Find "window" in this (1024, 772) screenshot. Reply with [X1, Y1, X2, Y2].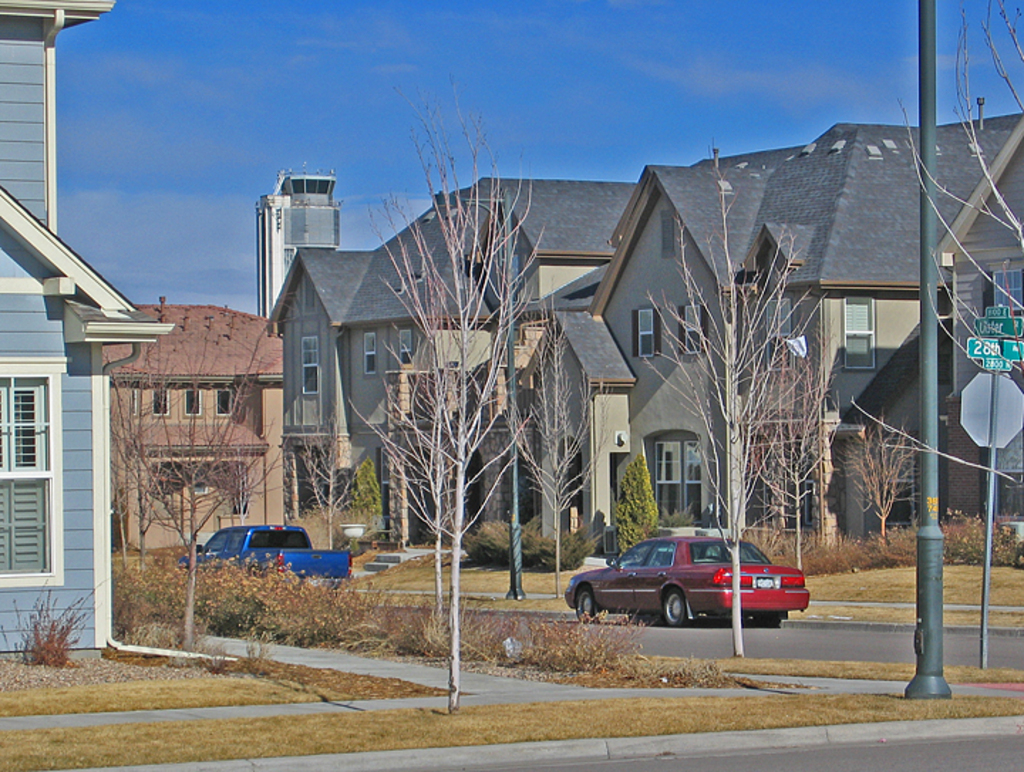
[216, 390, 232, 415].
